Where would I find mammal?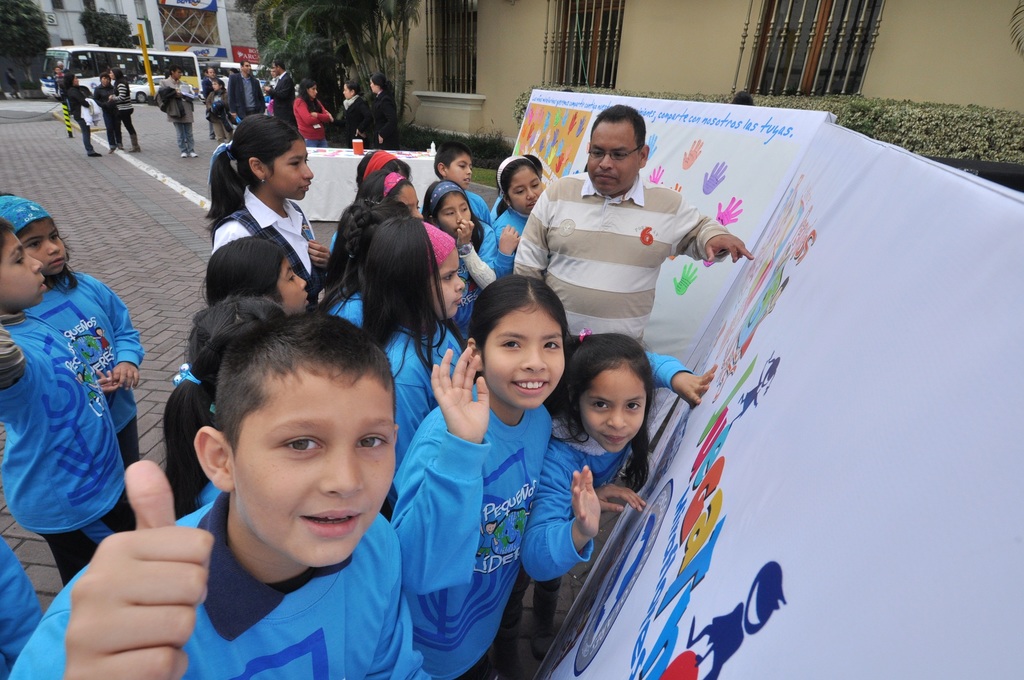
At region(357, 211, 482, 515).
